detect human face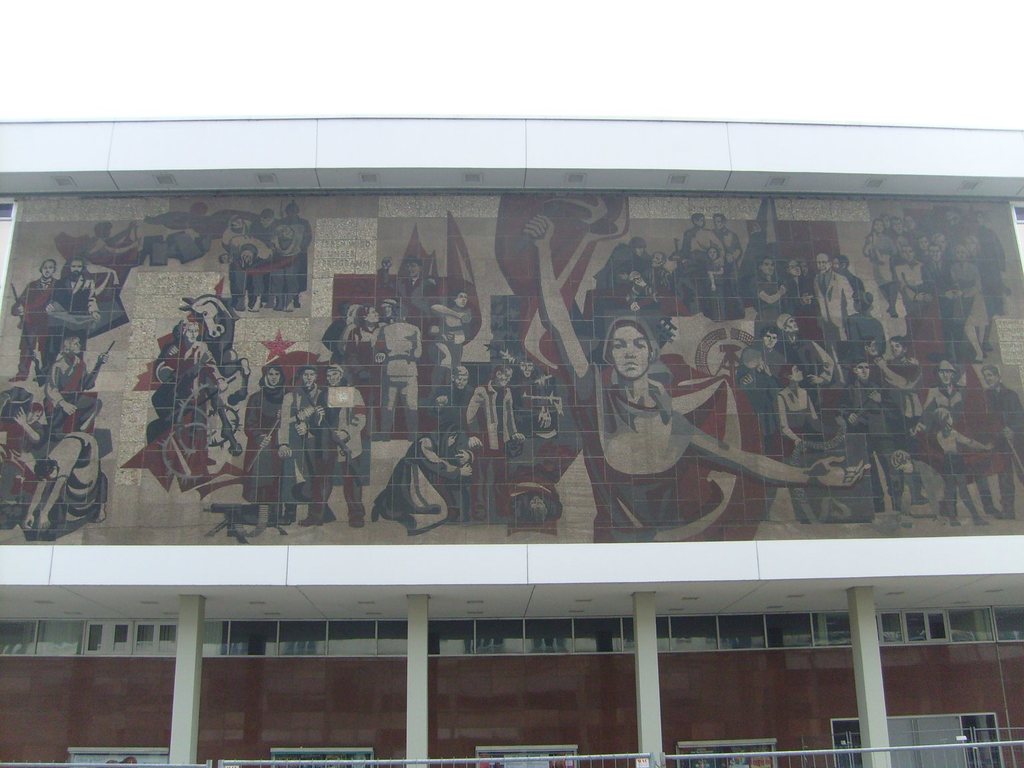
39 262 54 279
